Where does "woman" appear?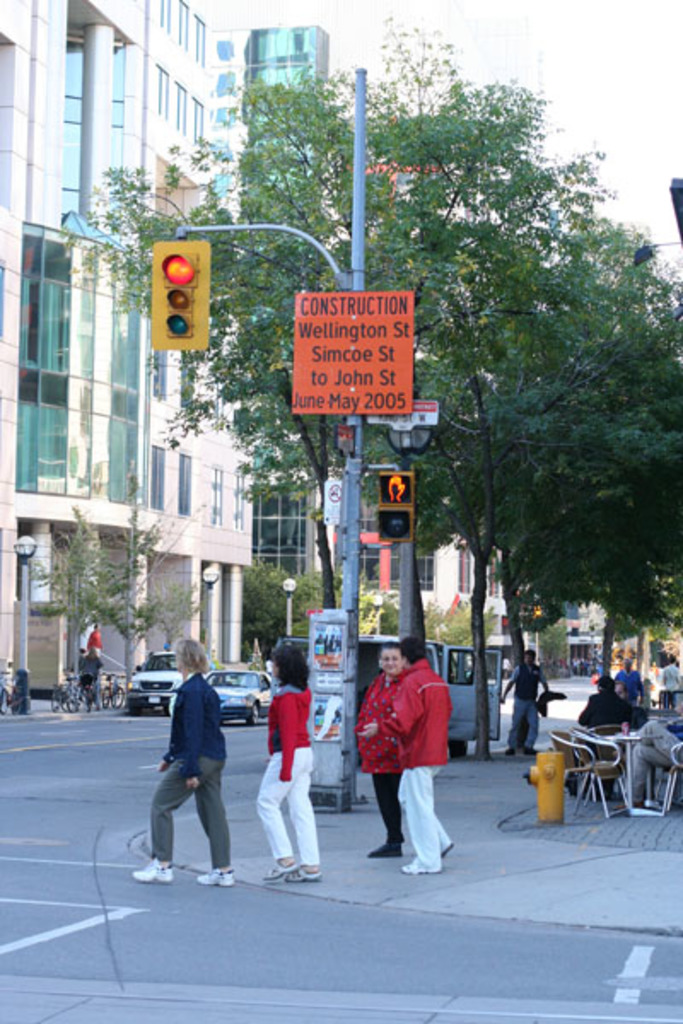
Appears at box=[251, 645, 319, 886].
